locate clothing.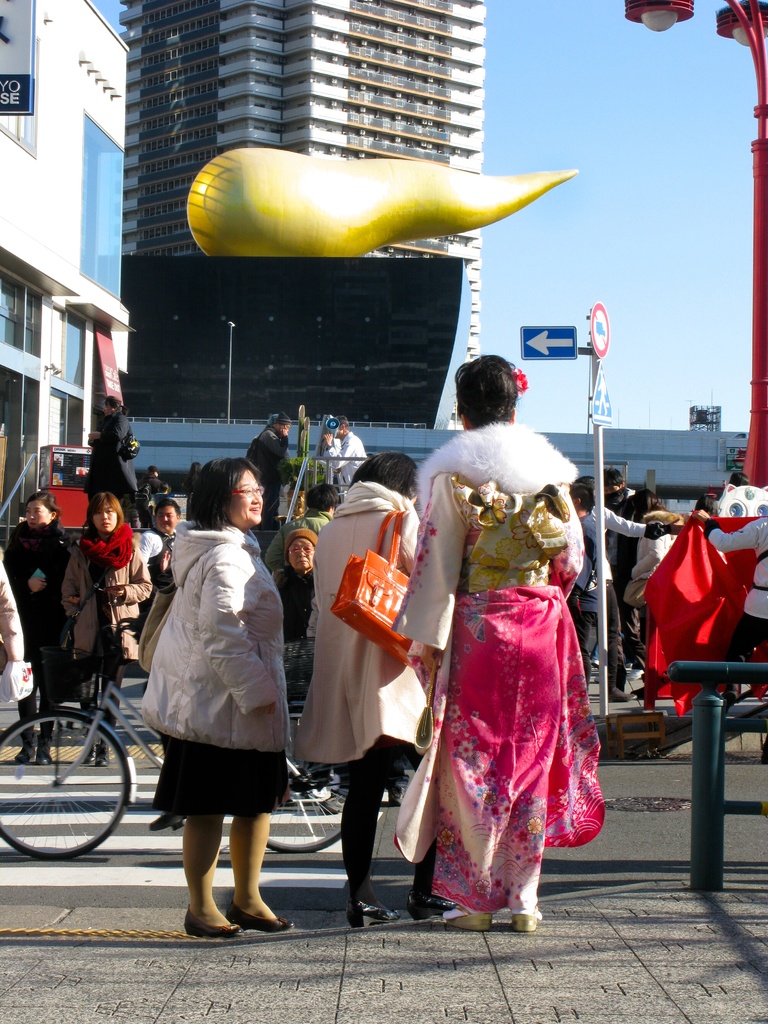
Bounding box: <bbox>0, 522, 77, 744</bbox>.
